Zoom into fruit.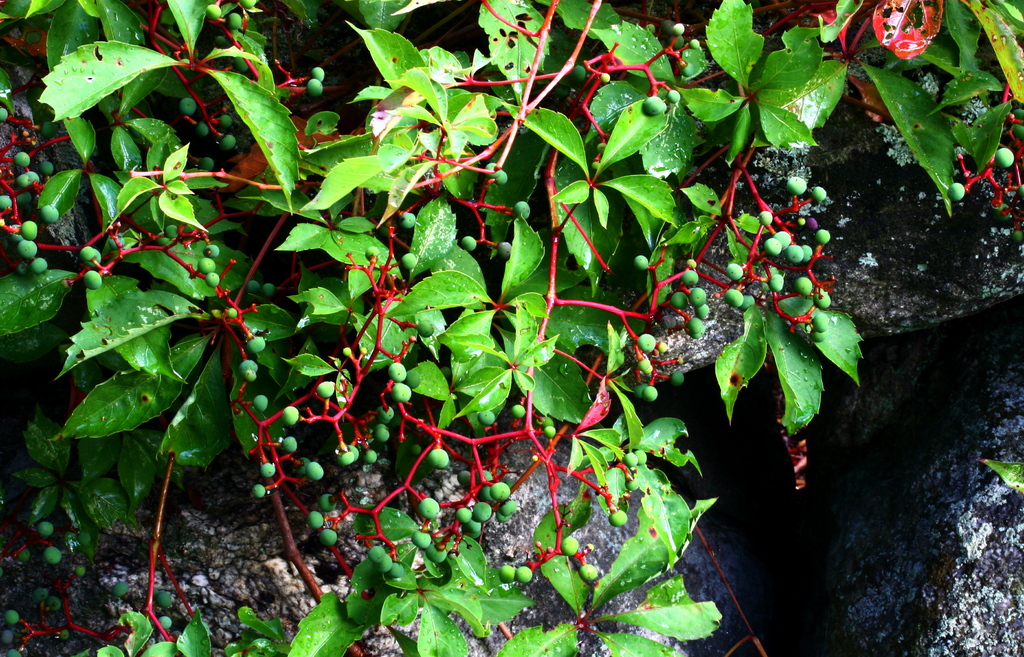
Zoom target: bbox=(304, 460, 326, 481).
